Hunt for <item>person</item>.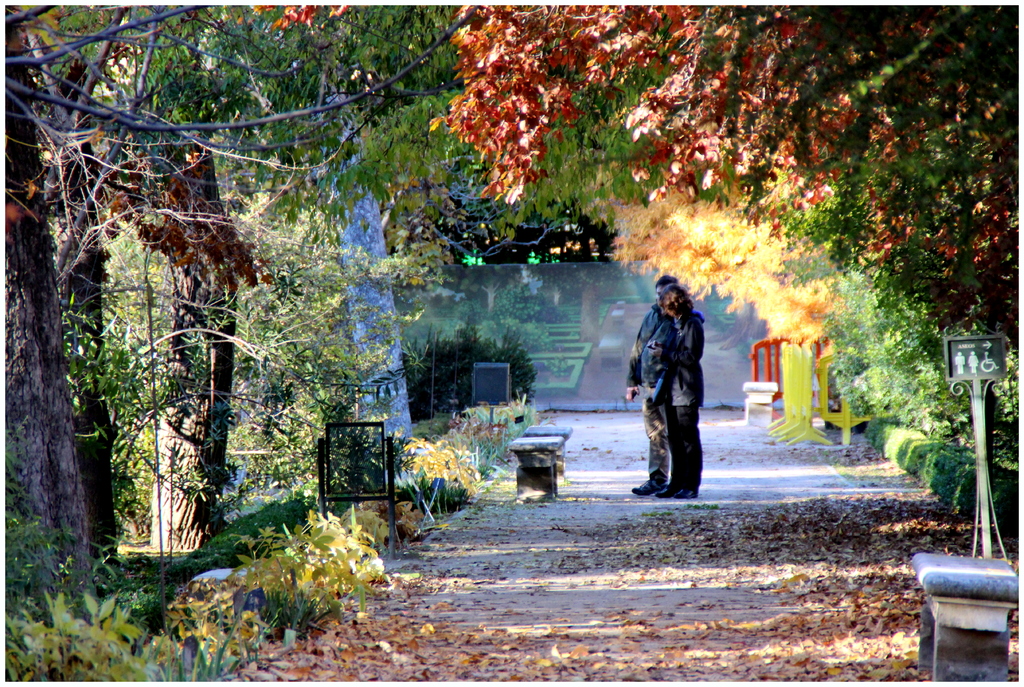
Hunted down at {"left": 649, "top": 287, "right": 705, "bottom": 502}.
